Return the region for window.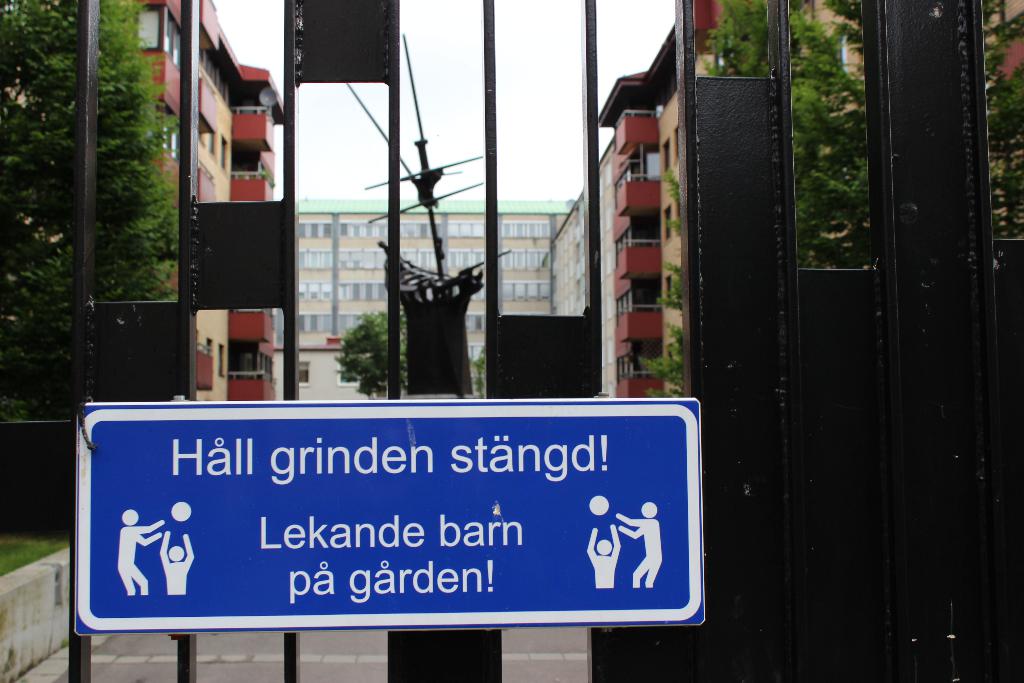
{"x1": 203, "y1": 337, "x2": 215, "y2": 357}.
